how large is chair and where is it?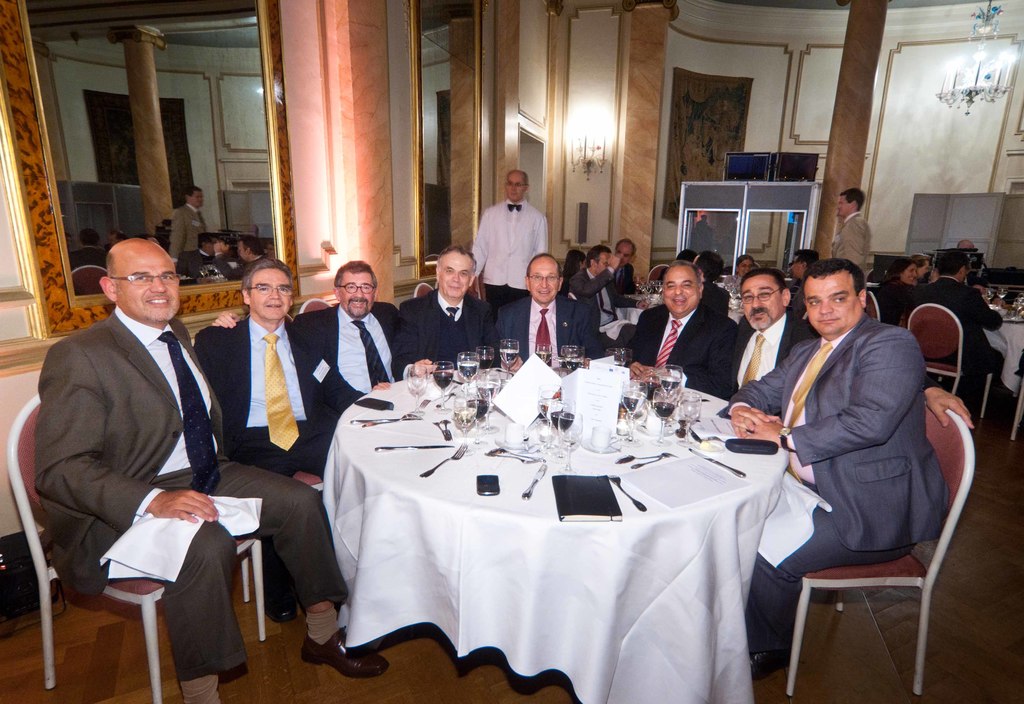
Bounding box: bbox=[737, 324, 970, 700].
